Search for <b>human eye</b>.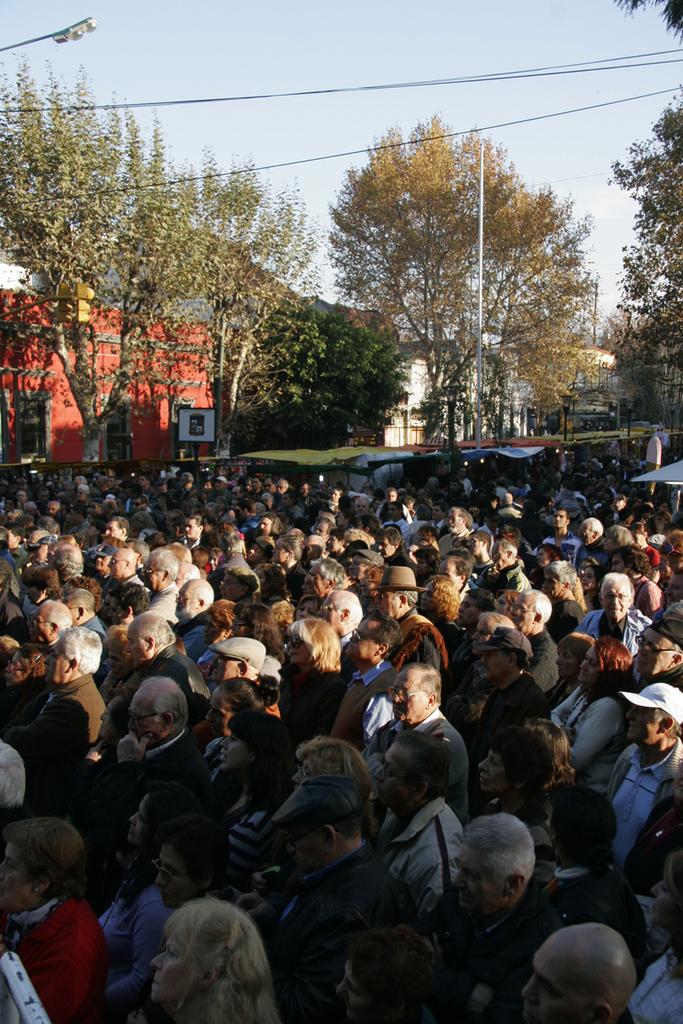
Found at [left=309, top=611, right=315, bottom=618].
